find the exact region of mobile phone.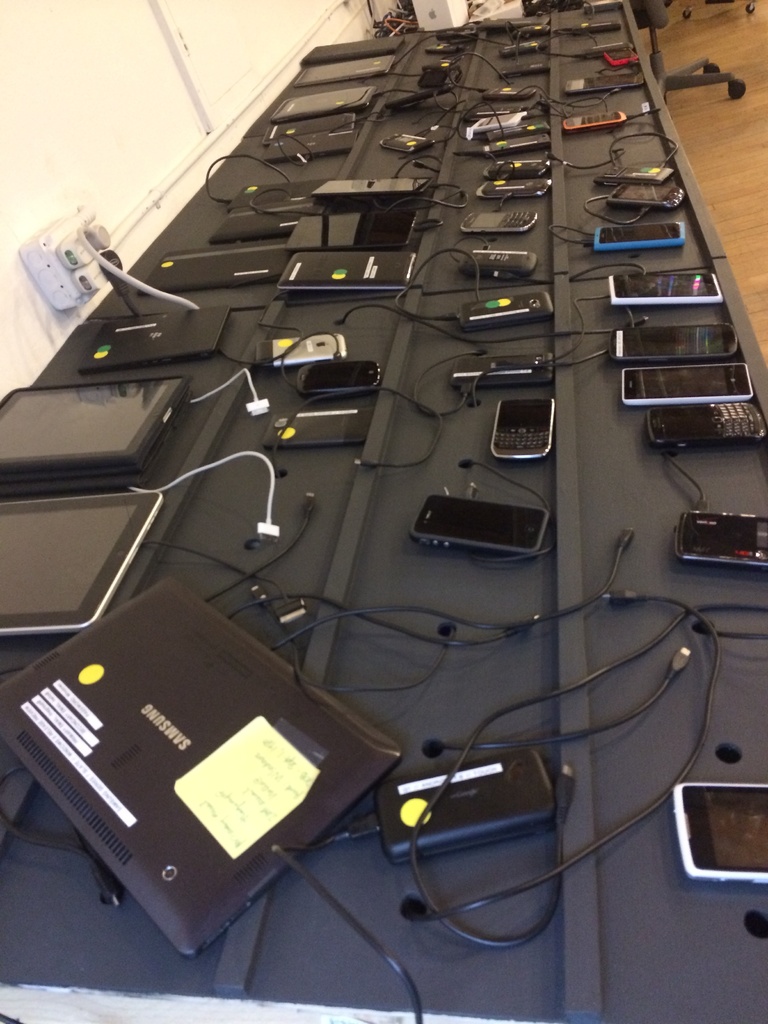
Exact region: [485,161,550,174].
